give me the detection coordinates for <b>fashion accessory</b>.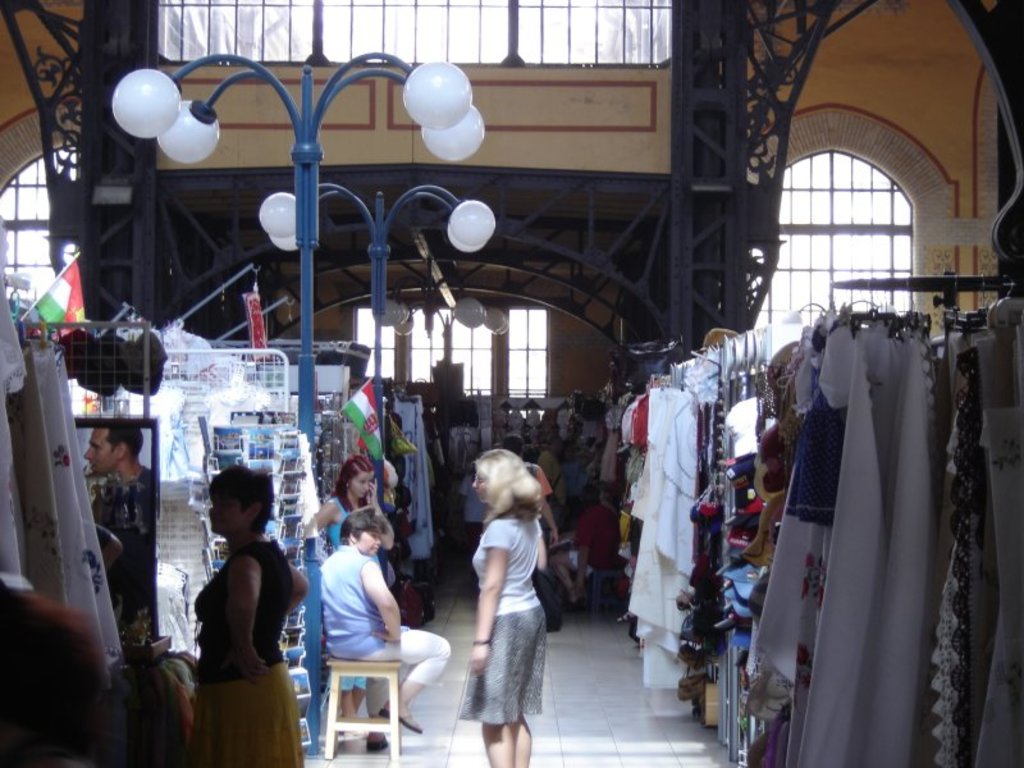
bbox=[468, 636, 494, 648].
